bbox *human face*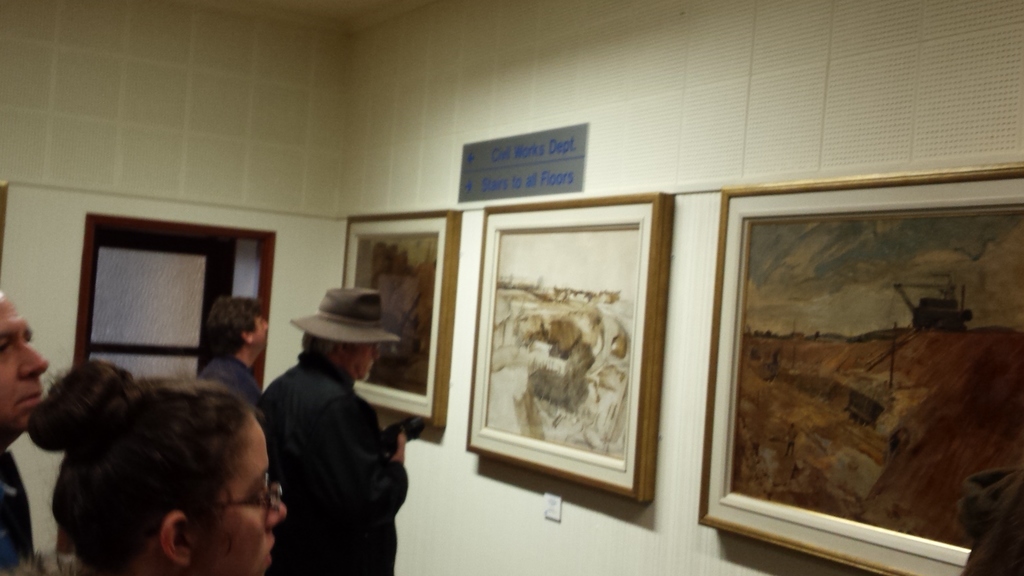
region(250, 317, 273, 347)
